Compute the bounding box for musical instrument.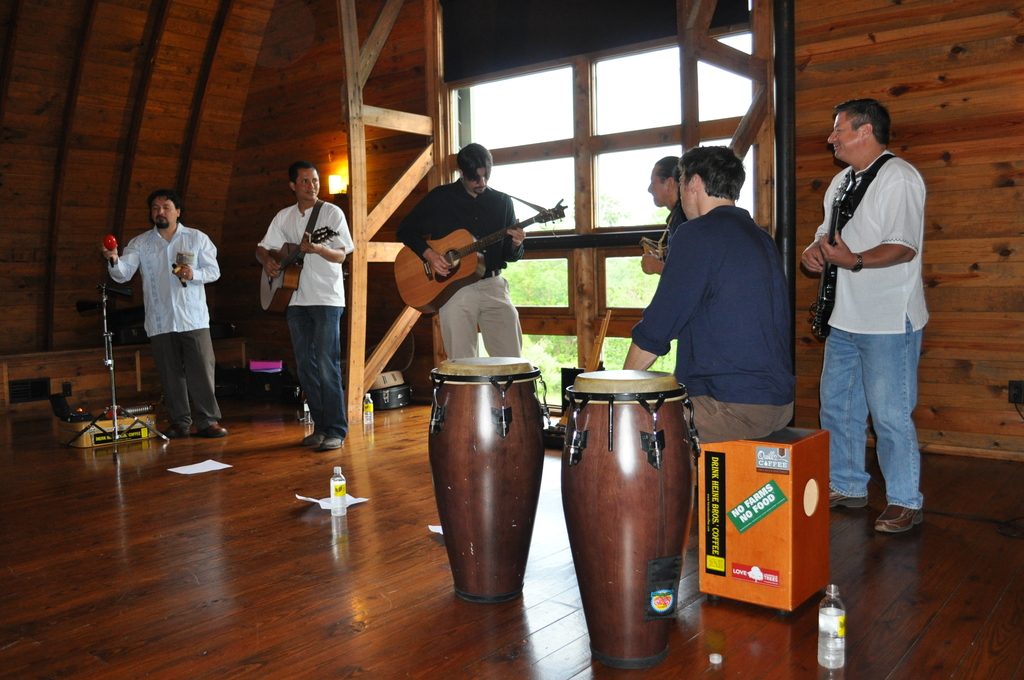
(551,378,701,657).
